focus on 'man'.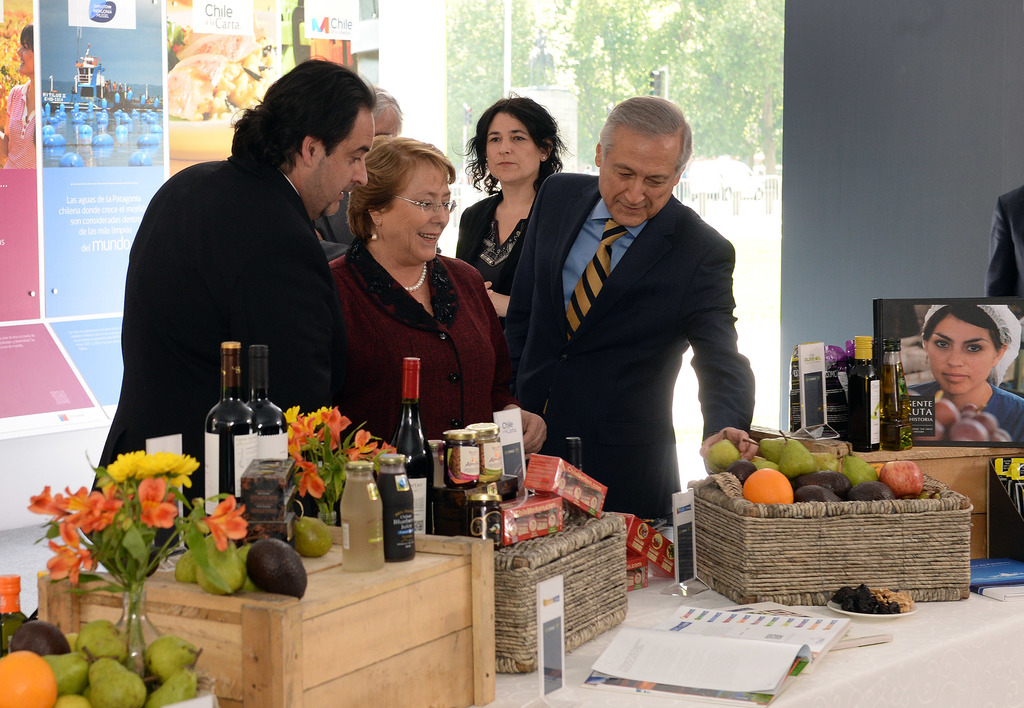
Focused at 986 167 1023 299.
